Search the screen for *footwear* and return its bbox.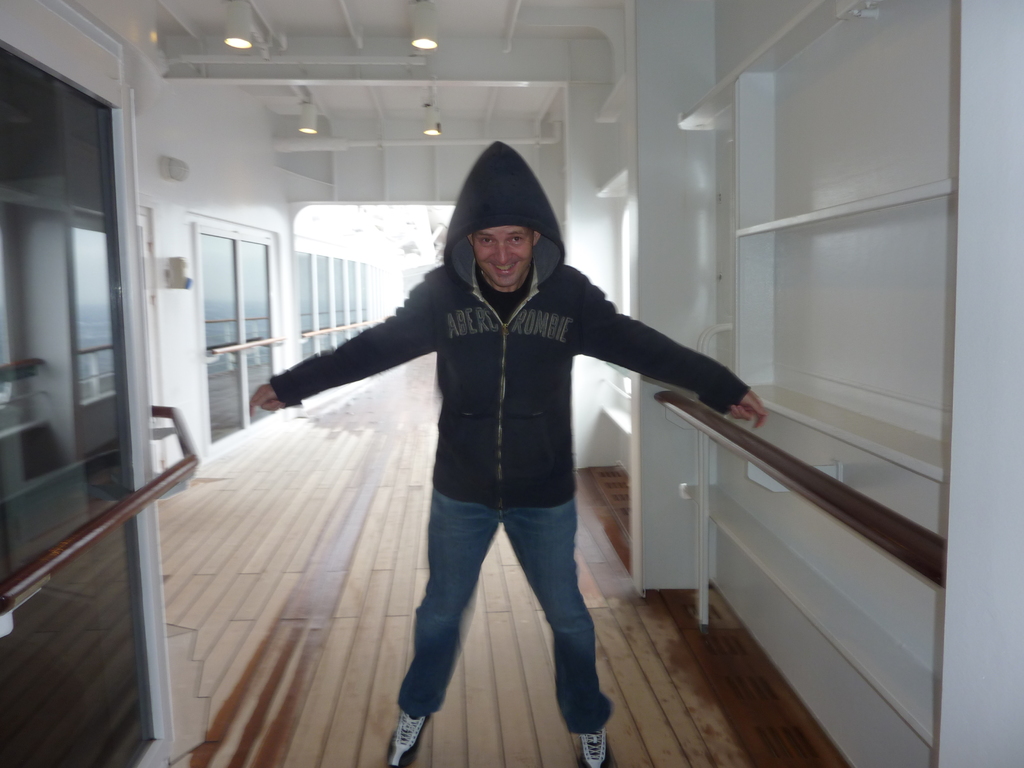
Found: select_region(385, 712, 433, 767).
